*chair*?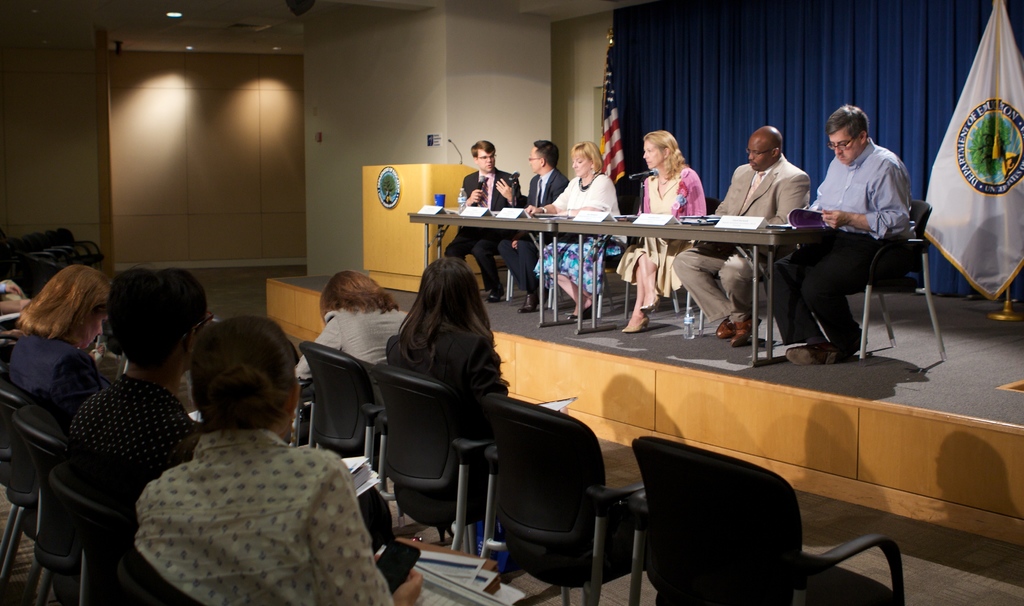
298/340/390/493
